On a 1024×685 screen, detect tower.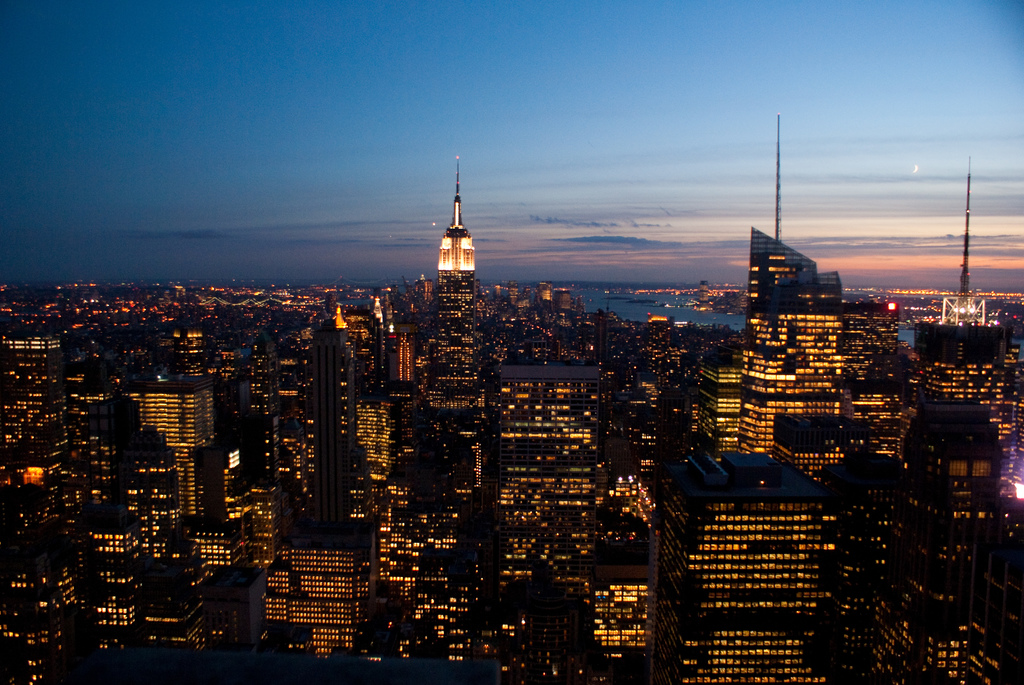
x1=650 y1=450 x2=826 y2=684.
